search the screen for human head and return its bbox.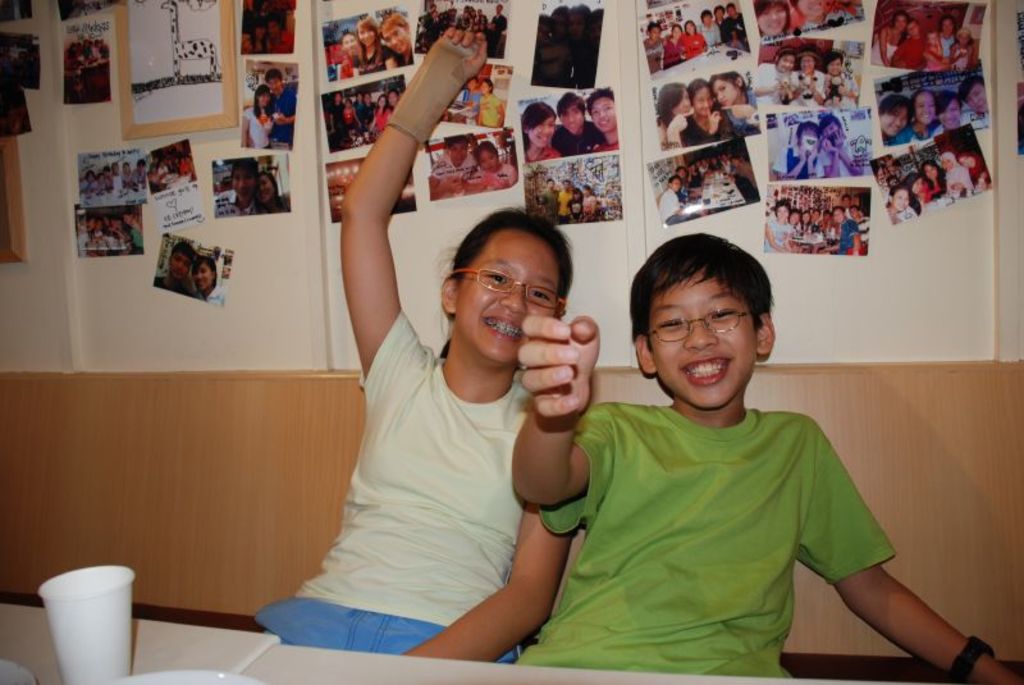
Found: bbox=(896, 10, 913, 32).
